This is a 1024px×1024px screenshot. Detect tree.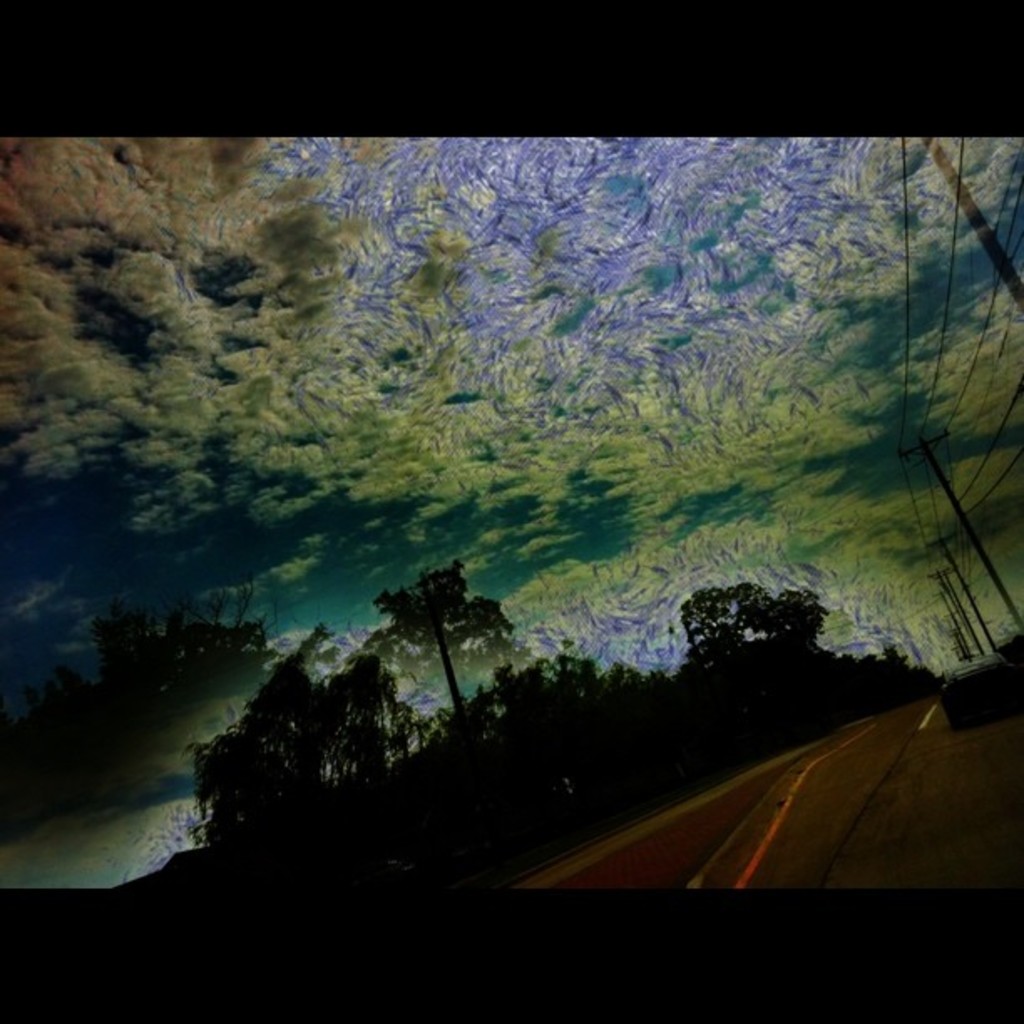
x1=366 y1=534 x2=524 y2=753.
